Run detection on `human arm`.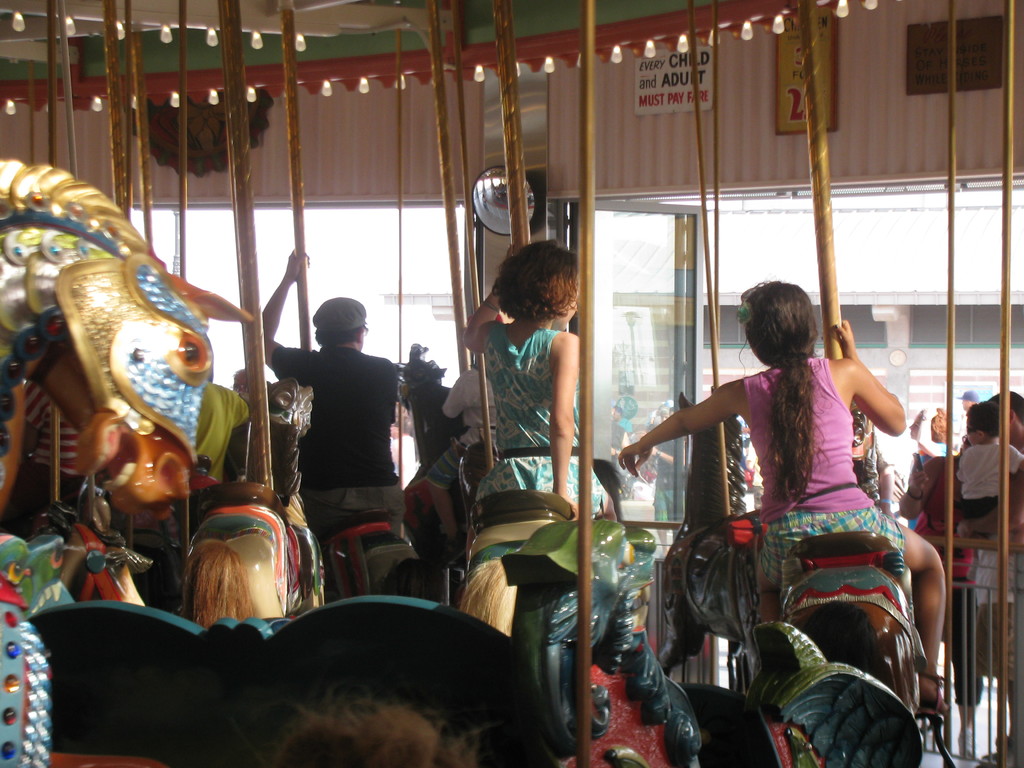
Result: bbox=[847, 317, 908, 439].
